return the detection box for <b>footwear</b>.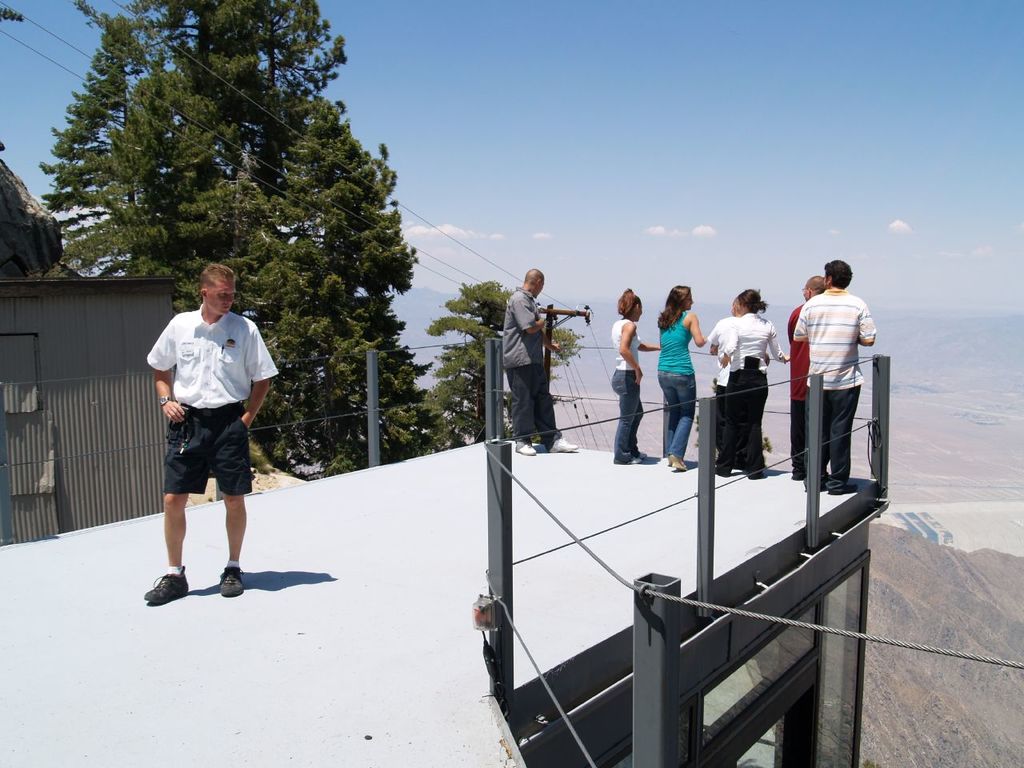
216, 564, 242, 596.
